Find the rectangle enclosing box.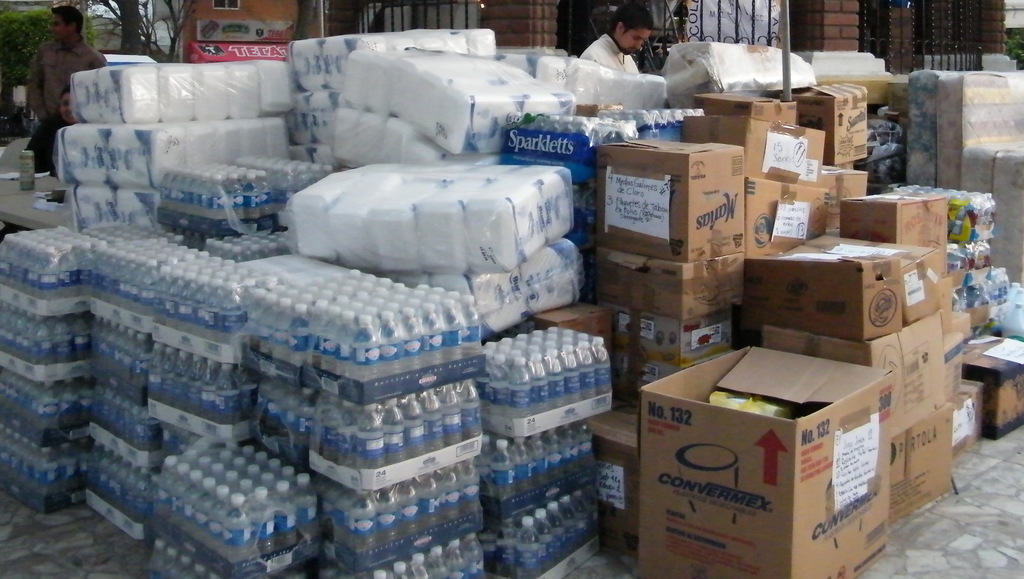
(598,137,744,260).
